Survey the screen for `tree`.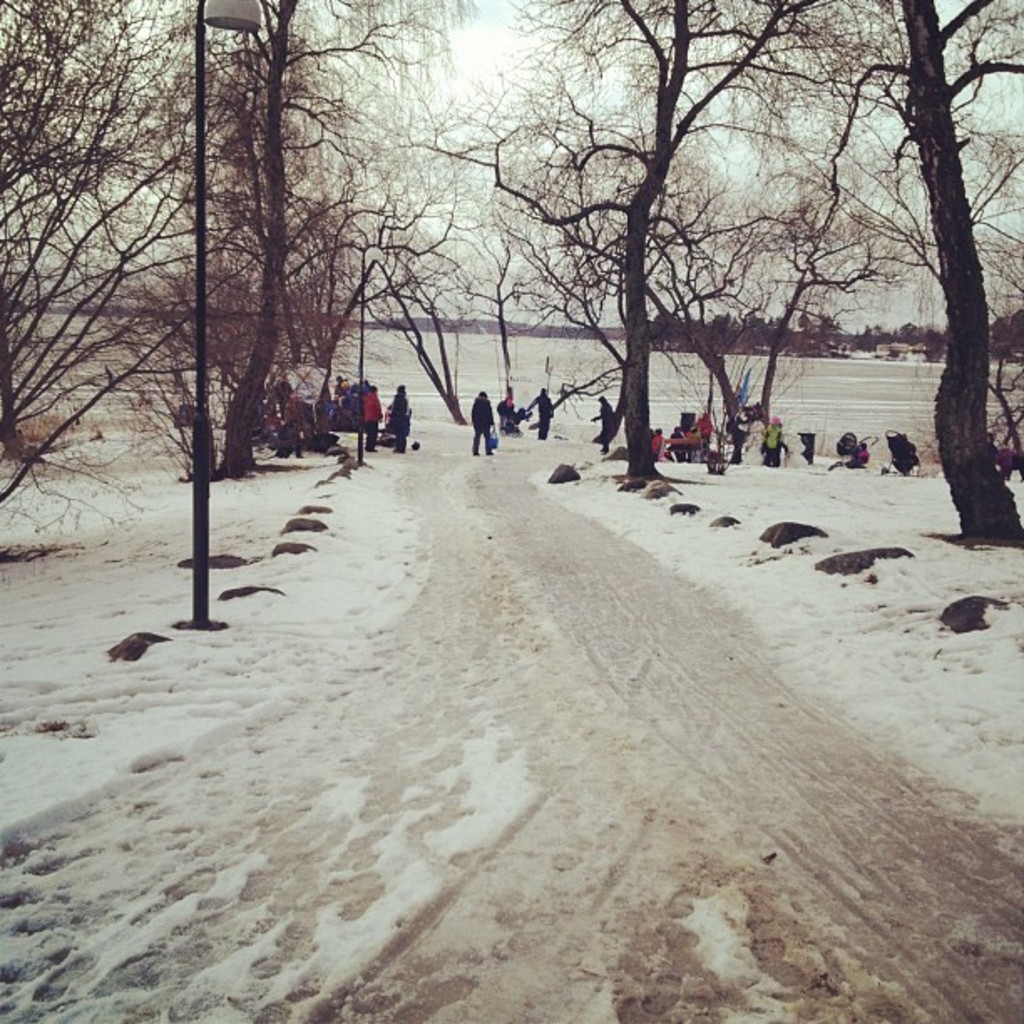
Survey found: box(457, 224, 550, 397).
